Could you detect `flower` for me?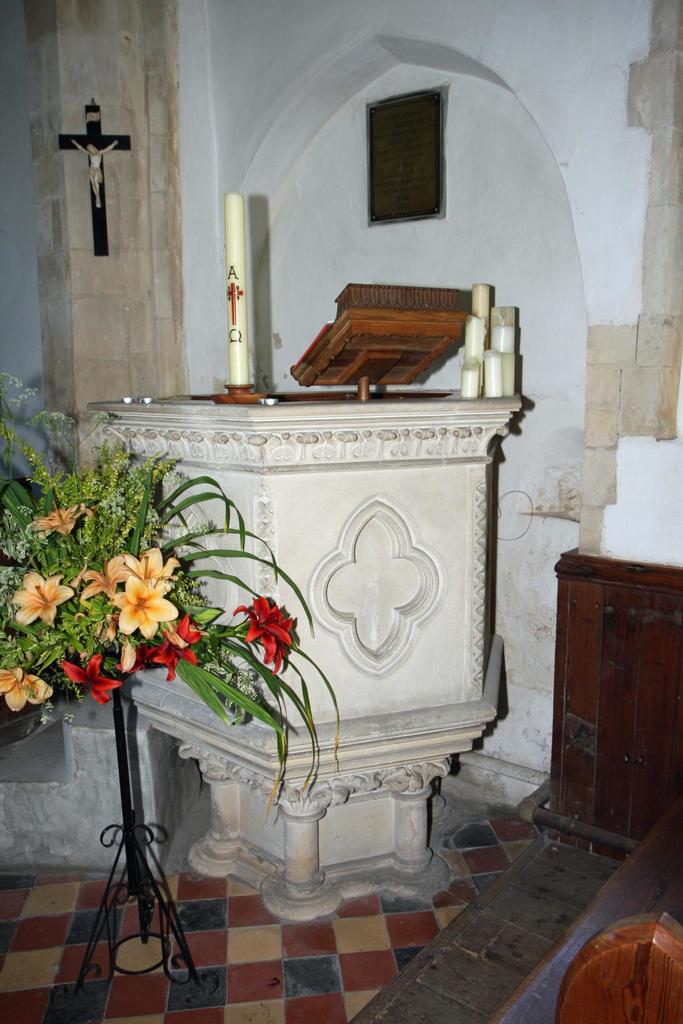
Detection result: (left=72, top=559, right=130, bottom=605).
